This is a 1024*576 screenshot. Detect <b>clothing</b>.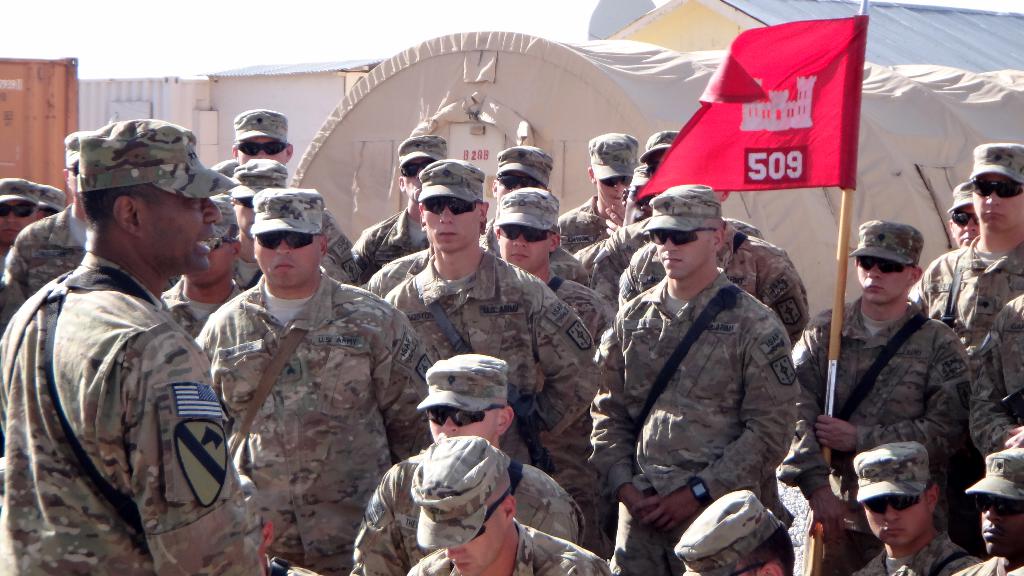
(x1=557, y1=190, x2=644, y2=254).
